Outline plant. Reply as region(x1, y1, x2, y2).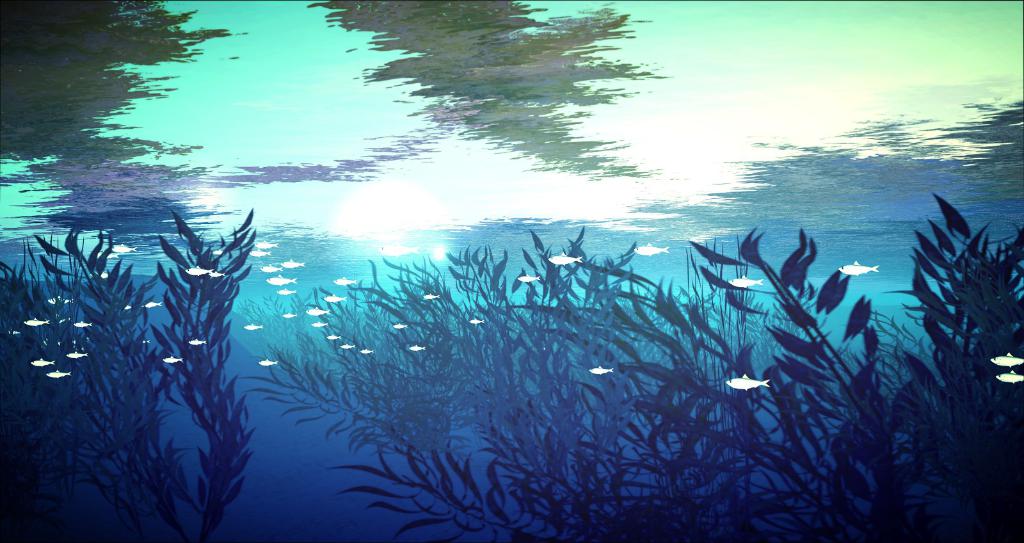
region(4, 221, 204, 542).
